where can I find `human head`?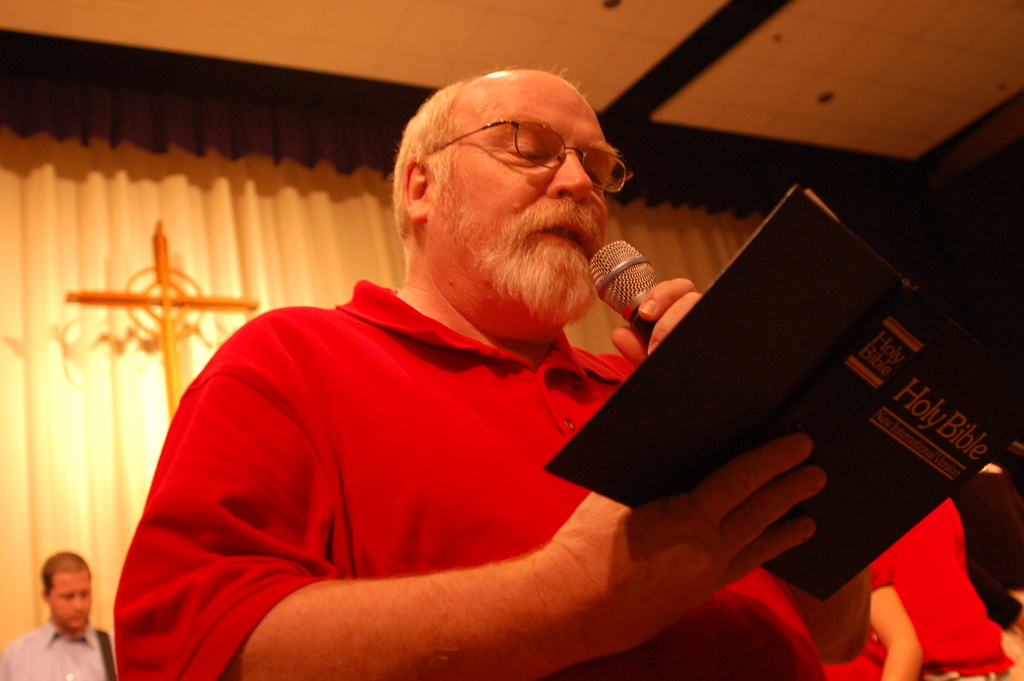
You can find it at box(388, 53, 634, 318).
